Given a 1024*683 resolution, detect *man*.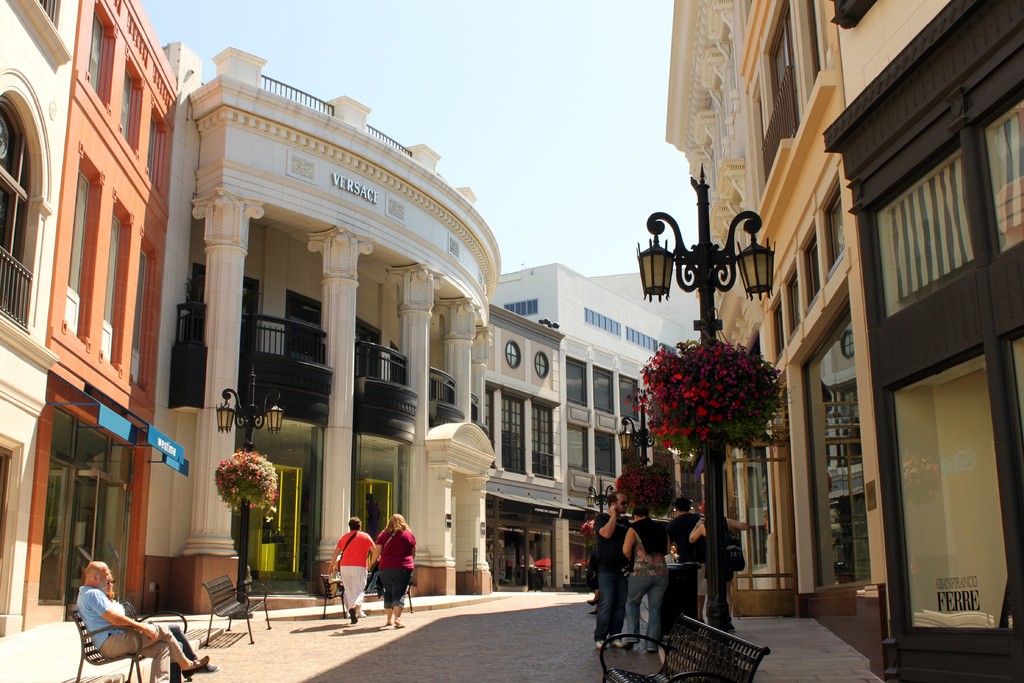
rect(76, 561, 209, 682).
